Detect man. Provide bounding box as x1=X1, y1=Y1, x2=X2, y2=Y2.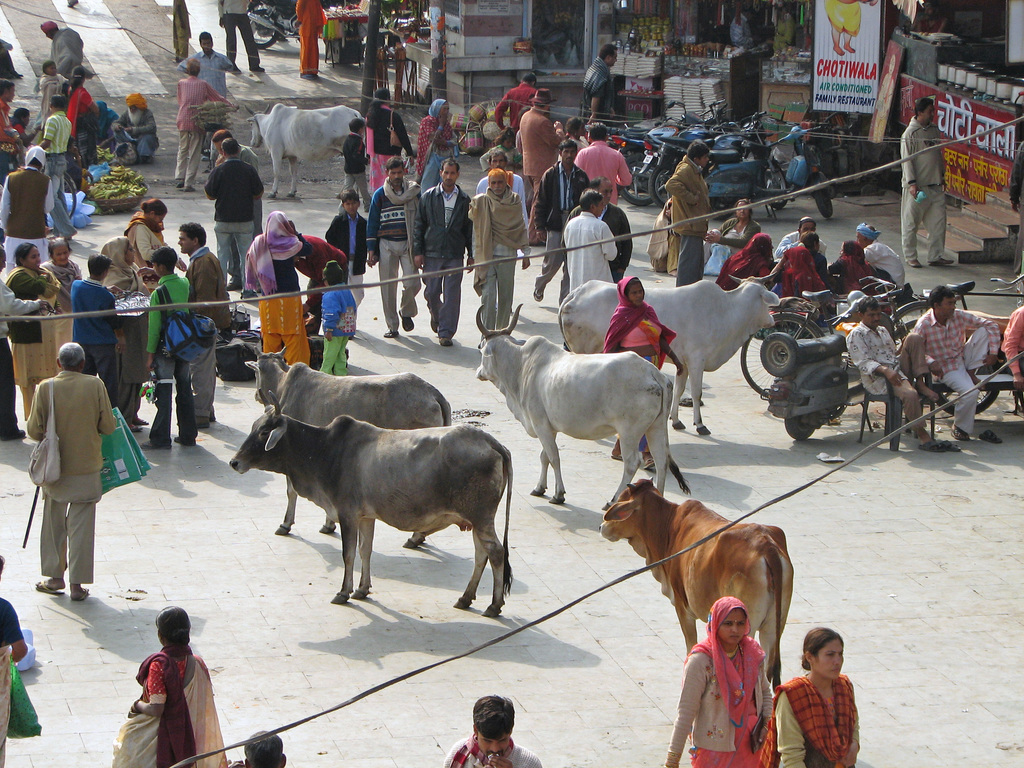
x1=222, y1=729, x2=291, y2=767.
